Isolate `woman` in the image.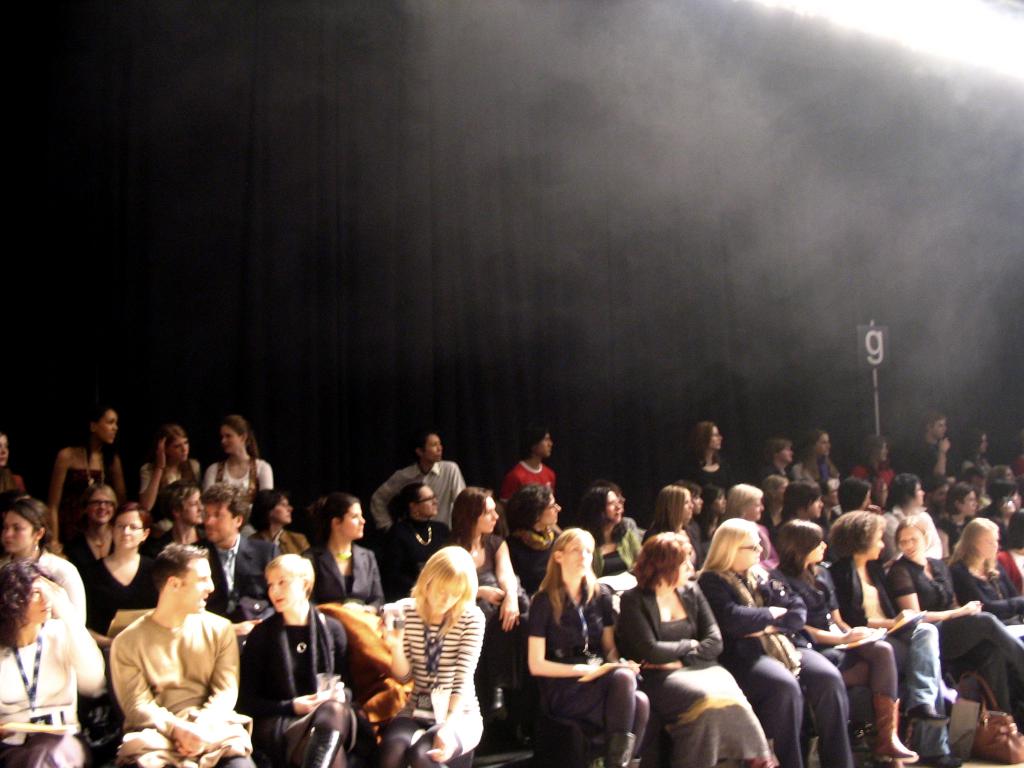
Isolated region: BBox(636, 482, 696, 544).
